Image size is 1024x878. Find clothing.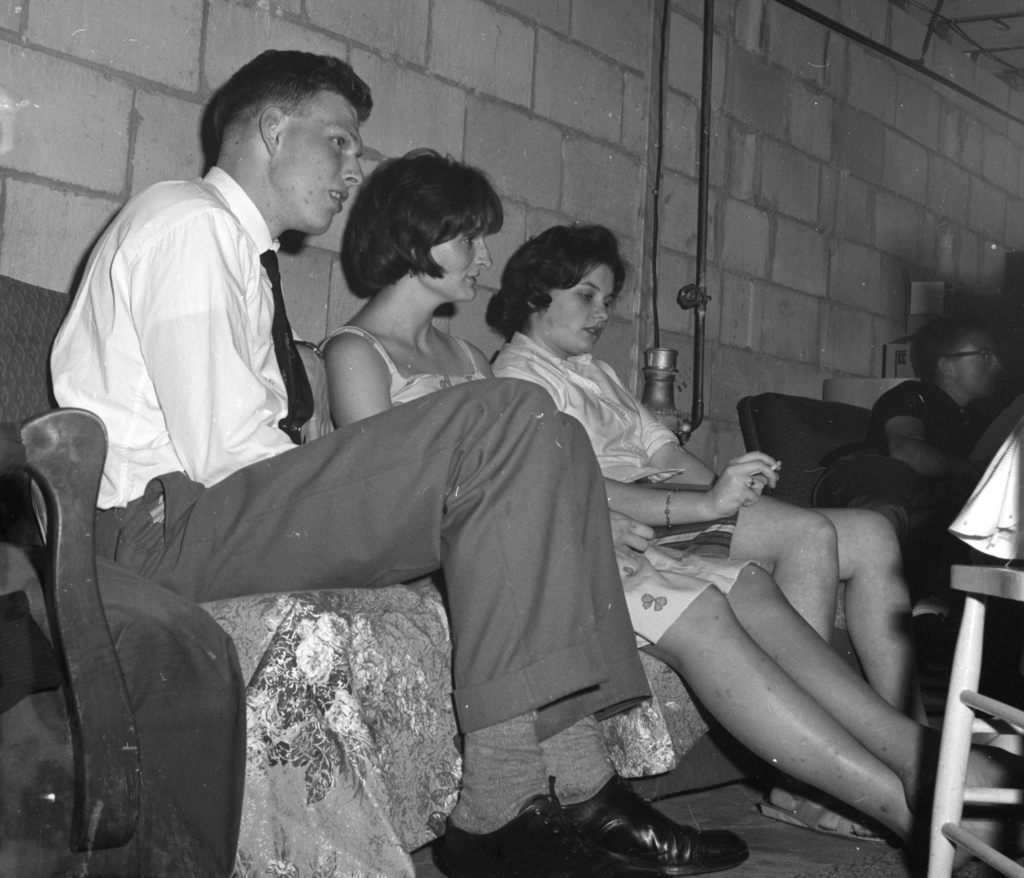
box(89, 217, 646, 858).
